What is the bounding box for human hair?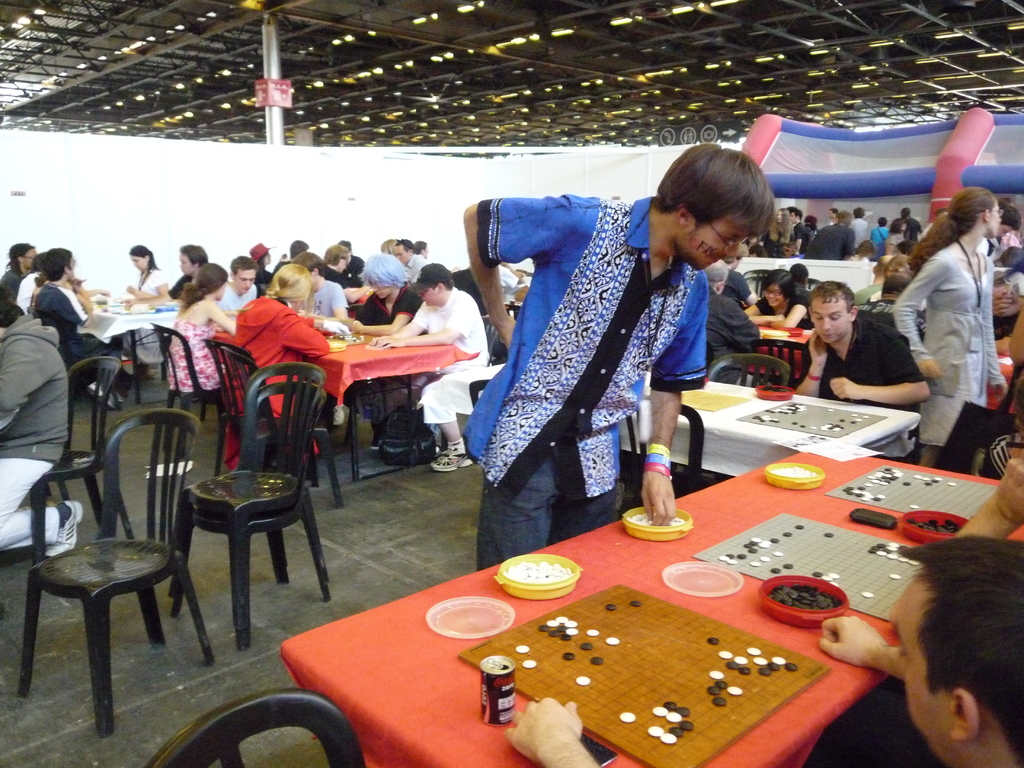
(left=355, top=255, right=420, bottom=292).
